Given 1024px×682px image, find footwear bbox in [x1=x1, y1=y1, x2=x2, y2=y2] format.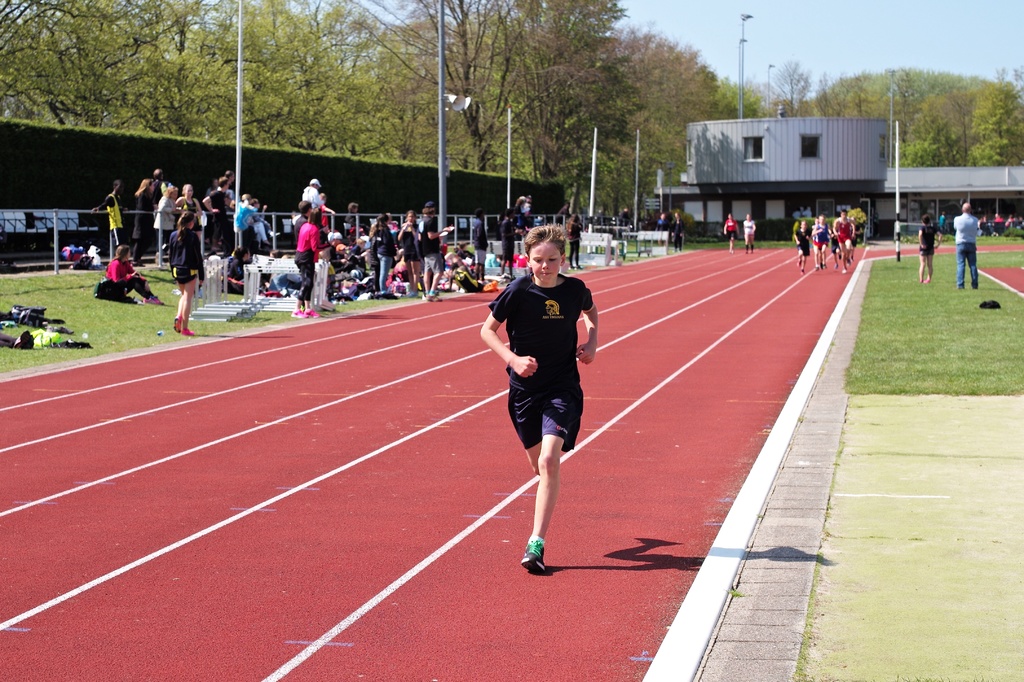
[x1=791, y1=258, x2=858, y2=273].
